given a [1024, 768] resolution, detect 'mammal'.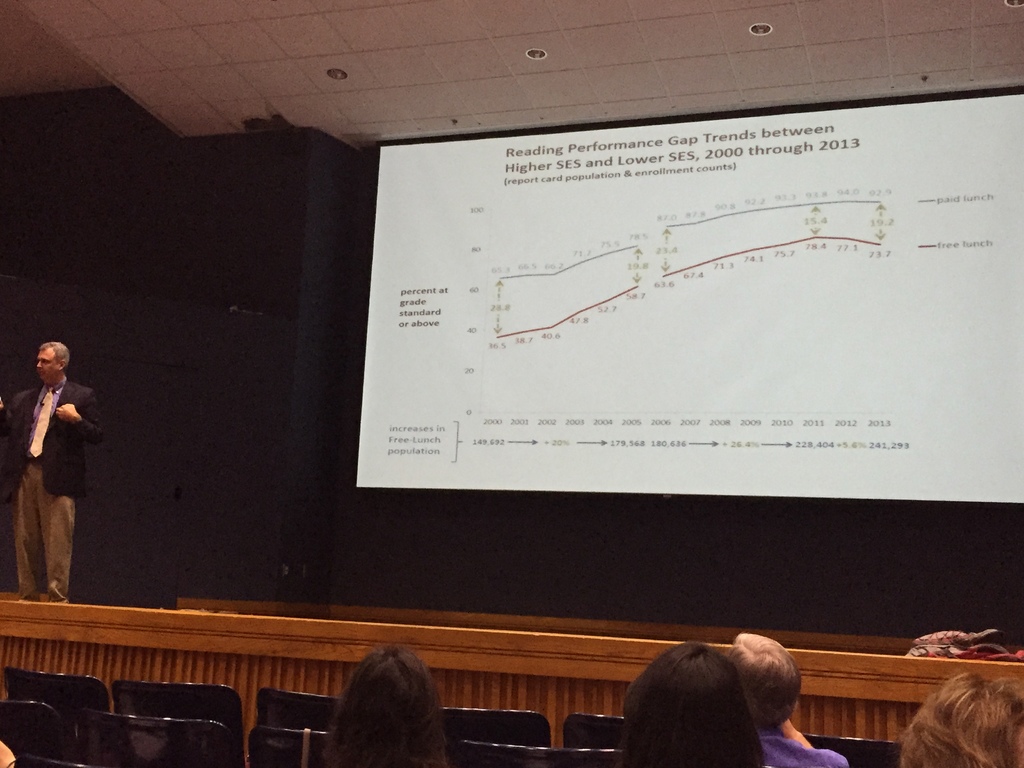
Rect(2, 352, 96, 616).
